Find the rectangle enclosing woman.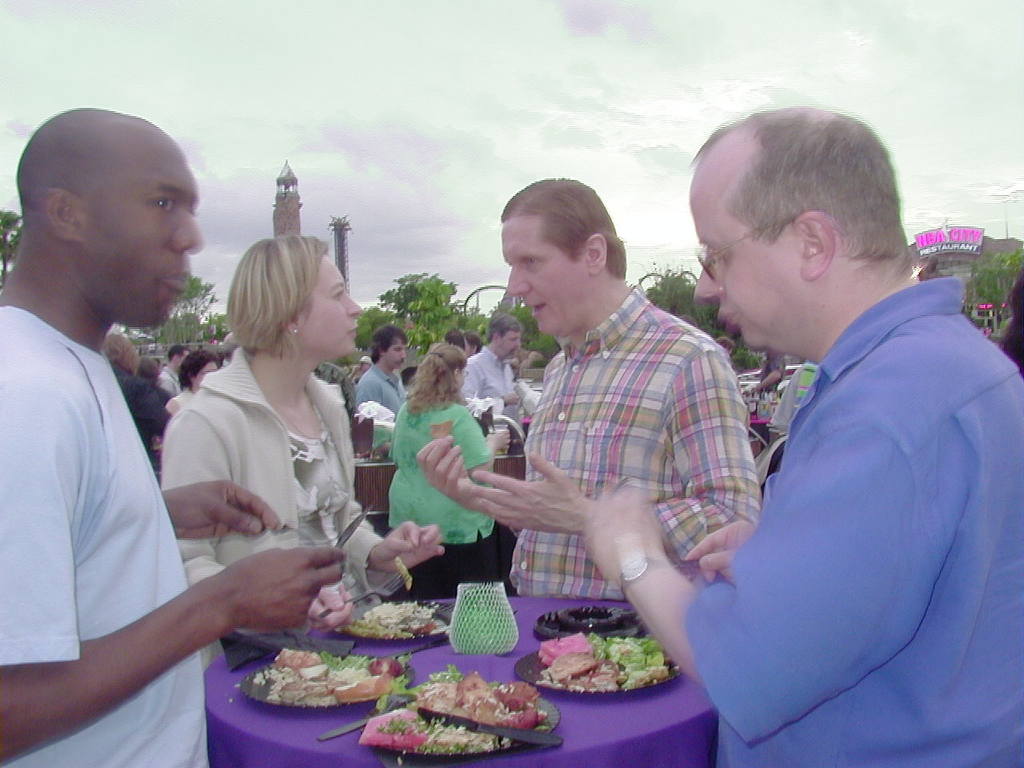
{"x1": 148, "y1": 224, "x2": 393, "y2": 674}.
